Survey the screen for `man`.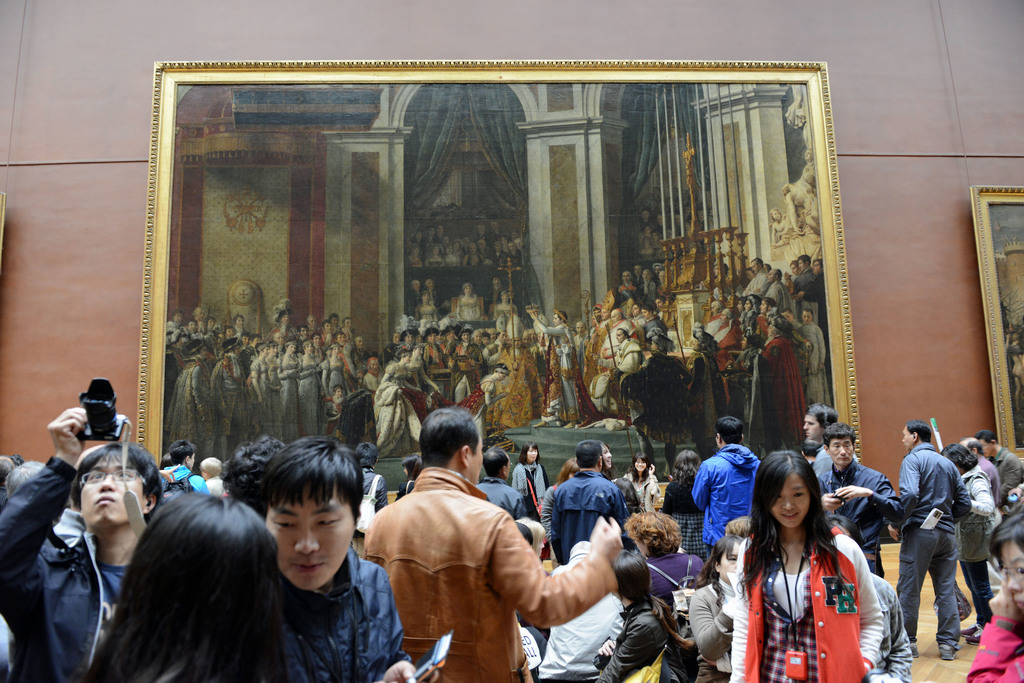
Survey found: bbox=(484, 273, 508, 308).
